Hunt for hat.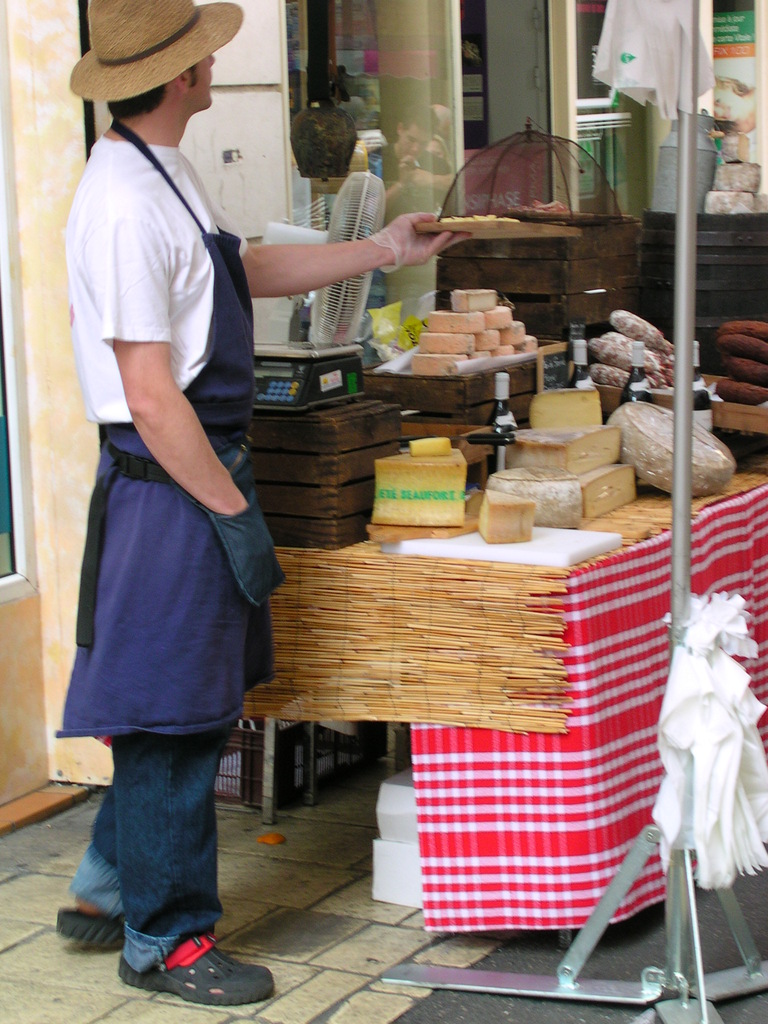
Hunted down at Rect(69, 0, 243, 104).
